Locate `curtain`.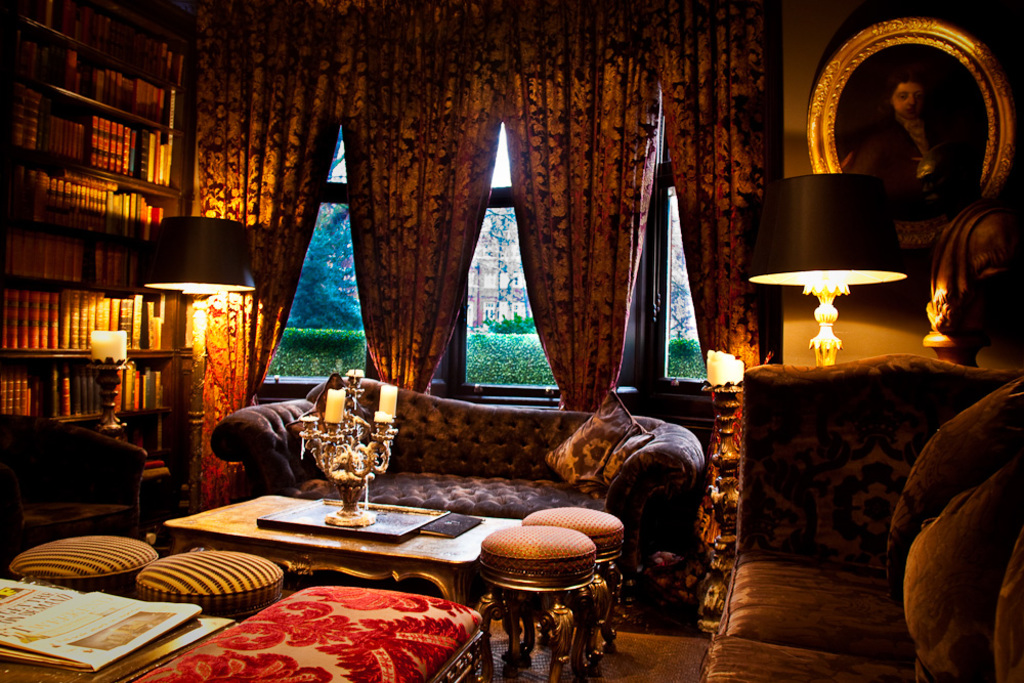
Bounding box: l=506, t=0, r=662, b=415.
